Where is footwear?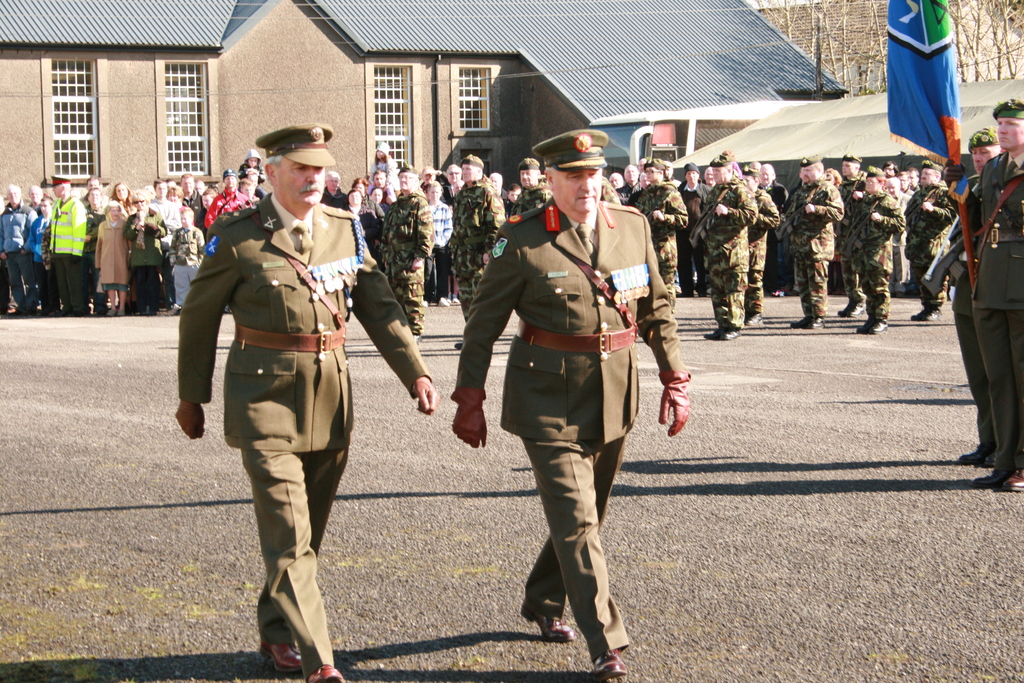
[438,299,447,306].
